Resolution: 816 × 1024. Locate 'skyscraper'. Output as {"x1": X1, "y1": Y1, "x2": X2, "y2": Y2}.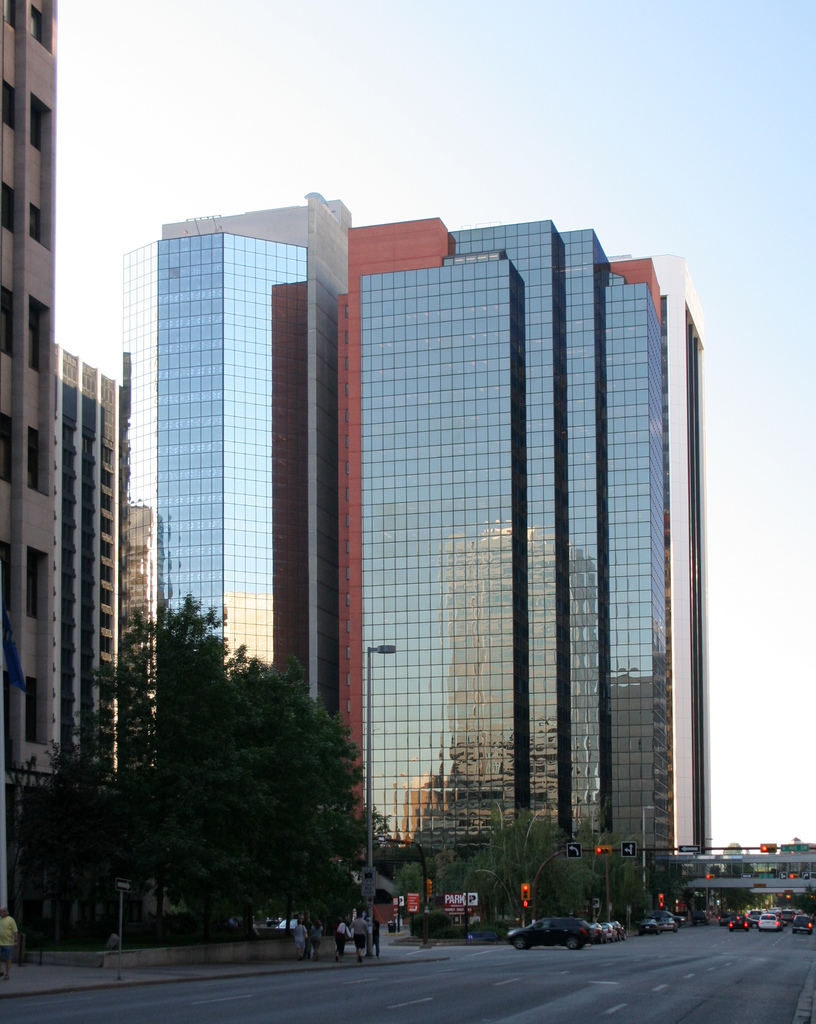
{"x1": 0, "y1": 3, "x2": 58, "y2": 908}.
